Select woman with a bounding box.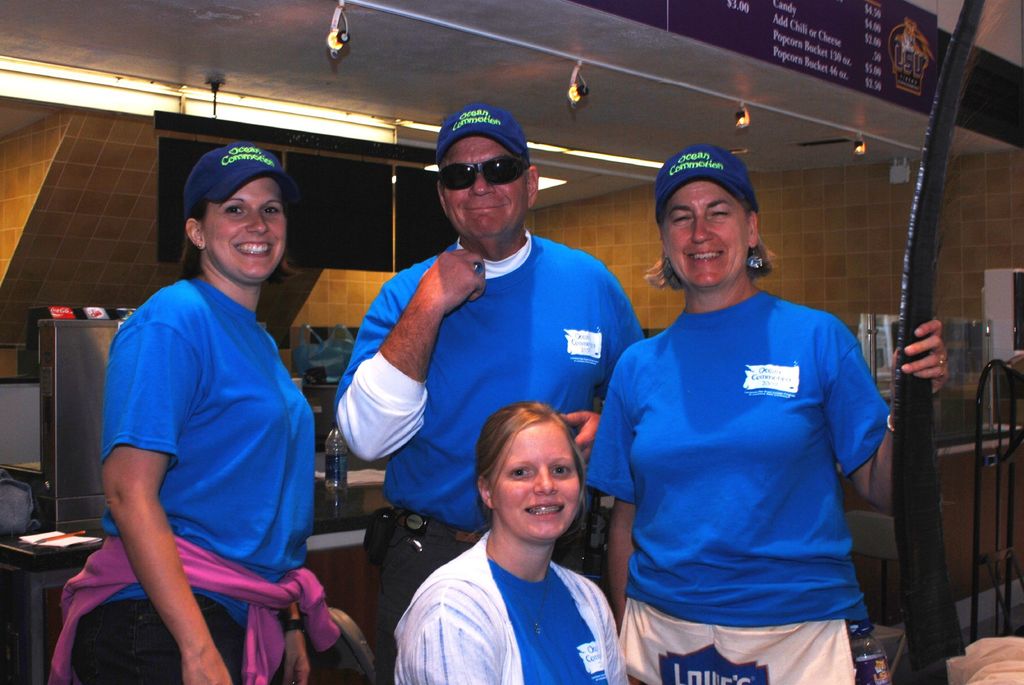
390:389:628:684.
